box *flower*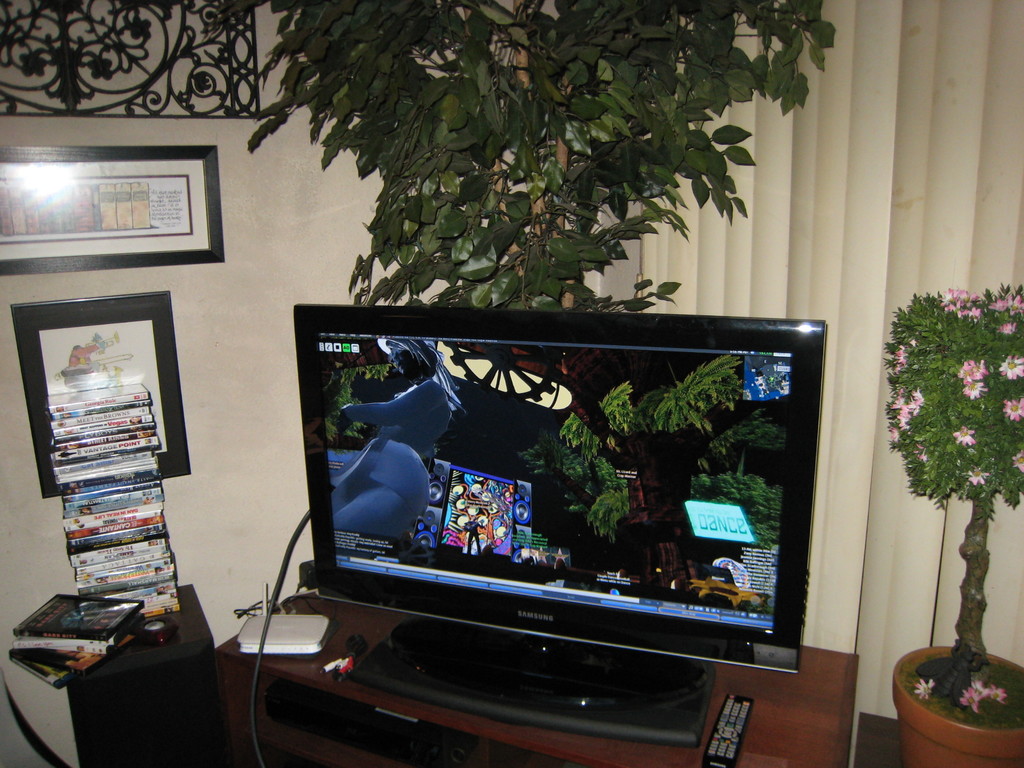
(left=991, top=294, right=1023, bottom=314)
